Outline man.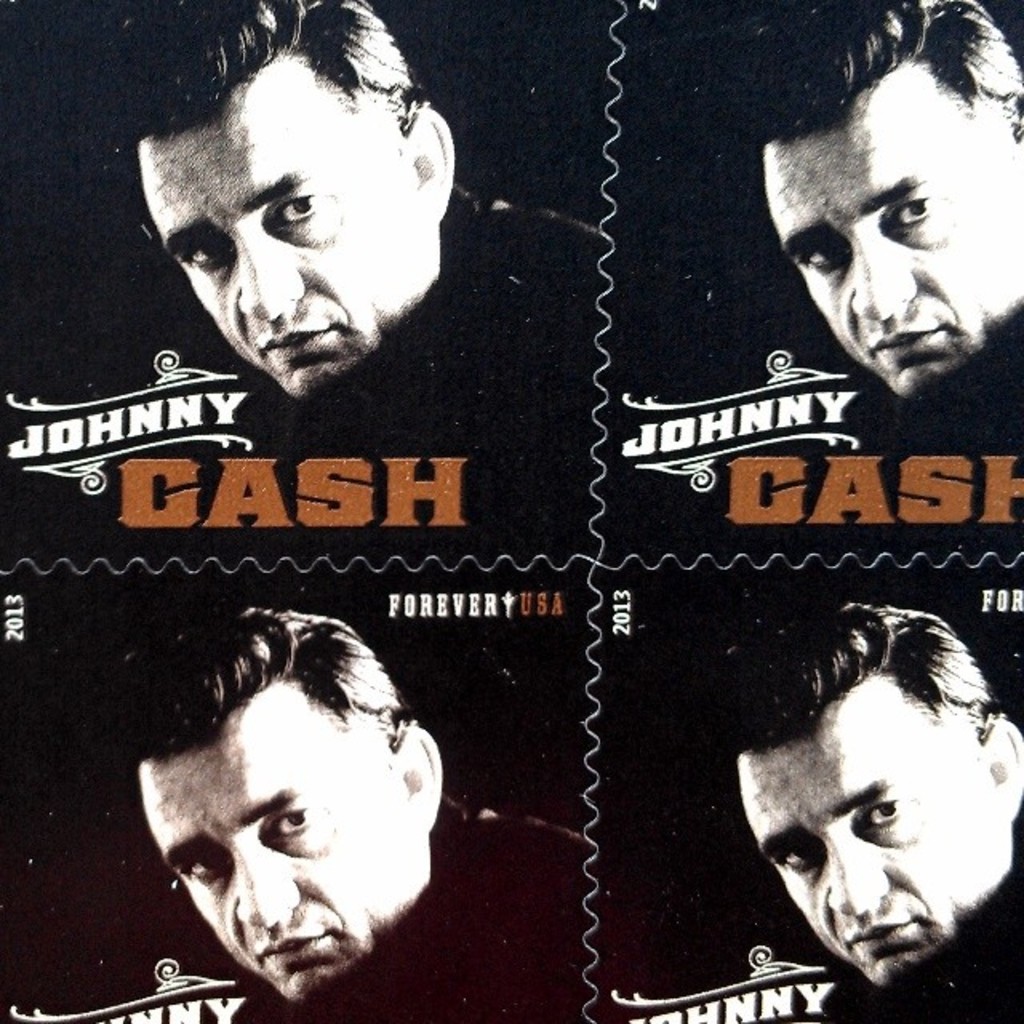
Outline: BBox(723, 605, 1022, 1022).
